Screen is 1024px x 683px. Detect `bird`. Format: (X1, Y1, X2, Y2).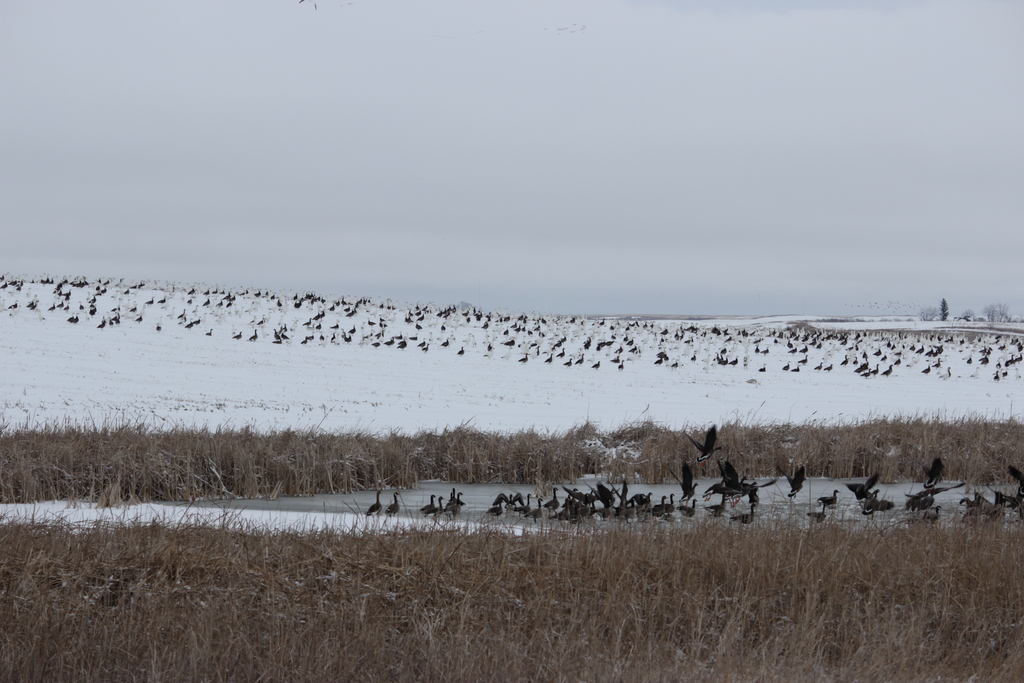
(854, 358, 867, 379).
